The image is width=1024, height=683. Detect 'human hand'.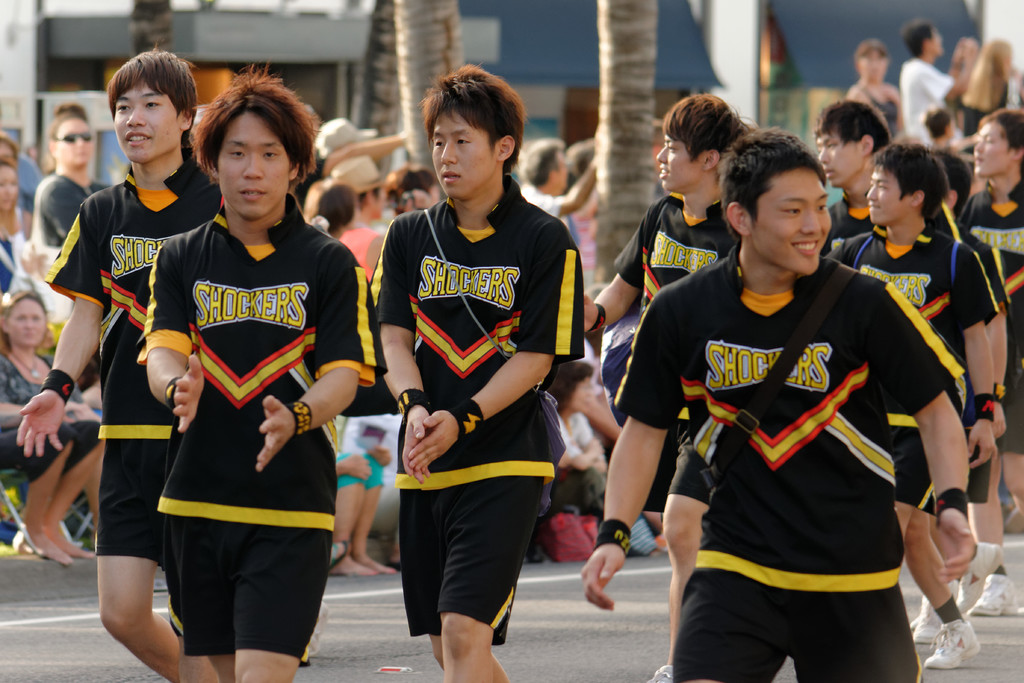
Detection: <box>578,541,627,613</box>.
